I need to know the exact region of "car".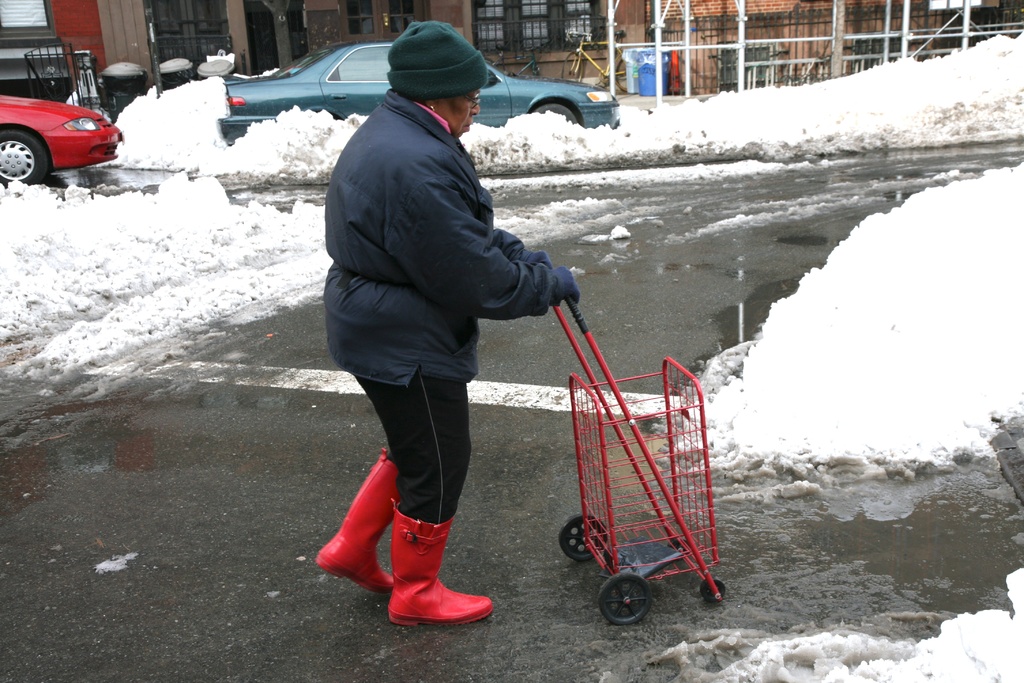
Region: [x1=228, y1=40, x2=620, y2=146].
